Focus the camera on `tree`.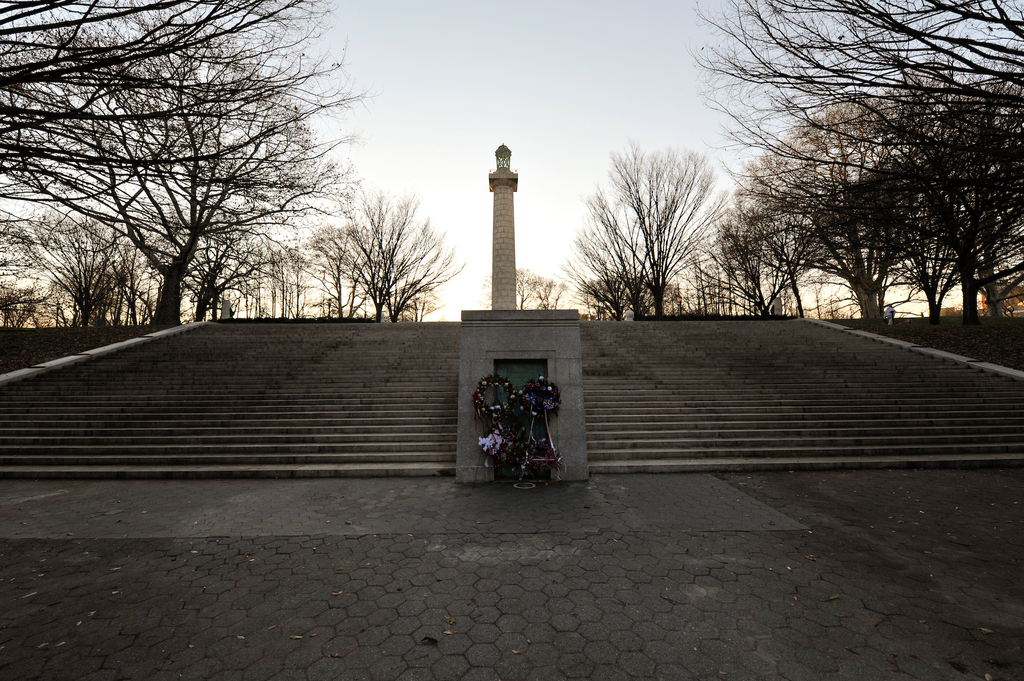
Focus region: [690, 150, 837, 315].
